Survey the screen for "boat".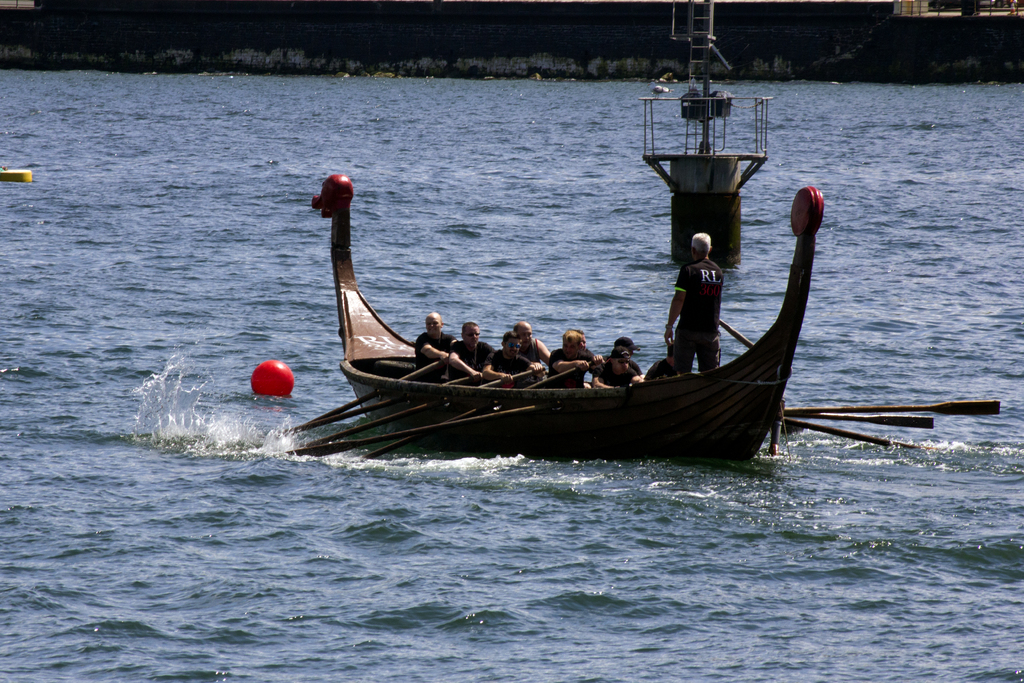
Survey found: (266,167,905,462).
